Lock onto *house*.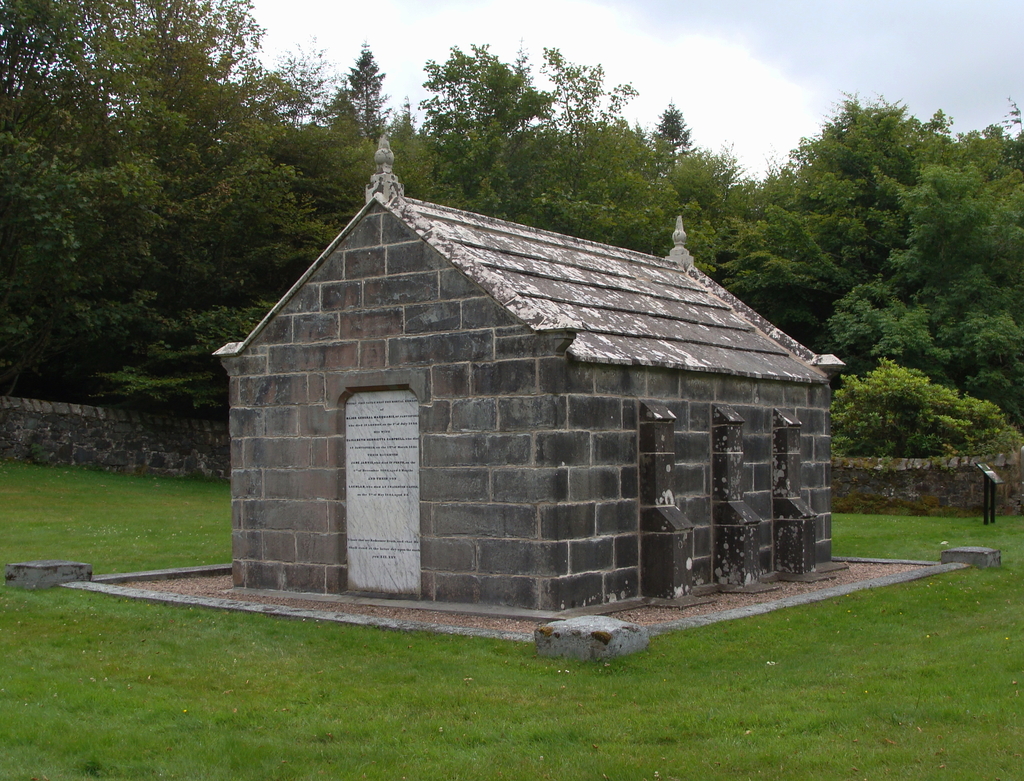
Locked: box=[211, 121, 842, 618].
